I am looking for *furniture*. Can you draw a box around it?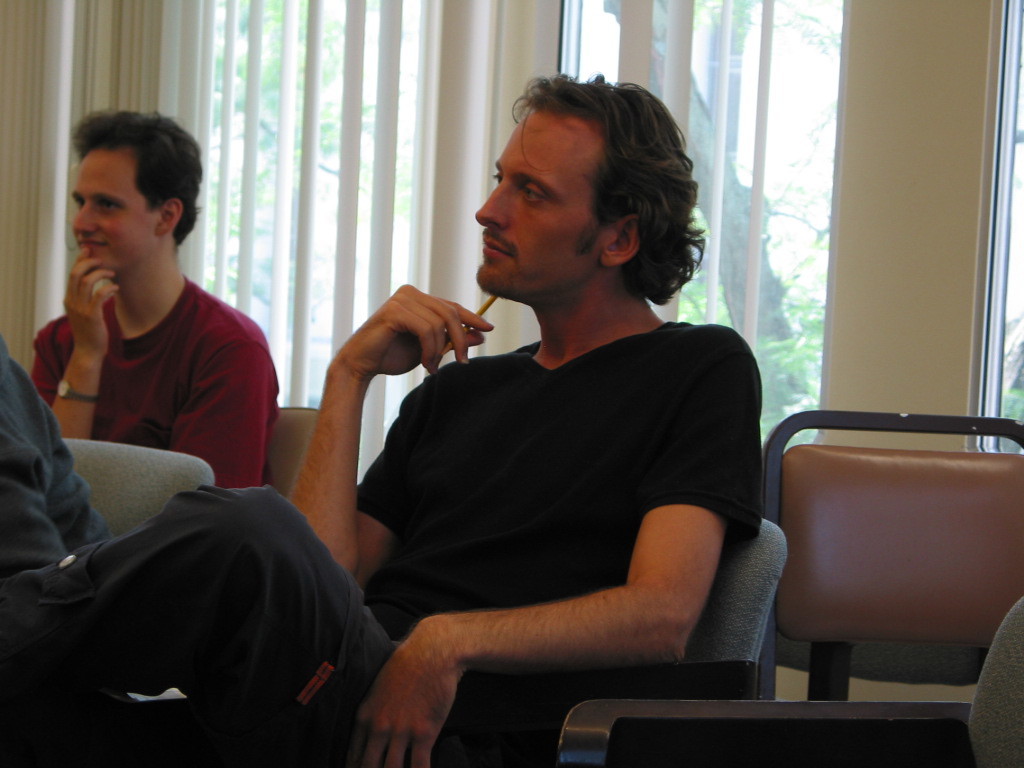
Sure, the bounding box is left=558, top=597, right=1023, bottom=767.
